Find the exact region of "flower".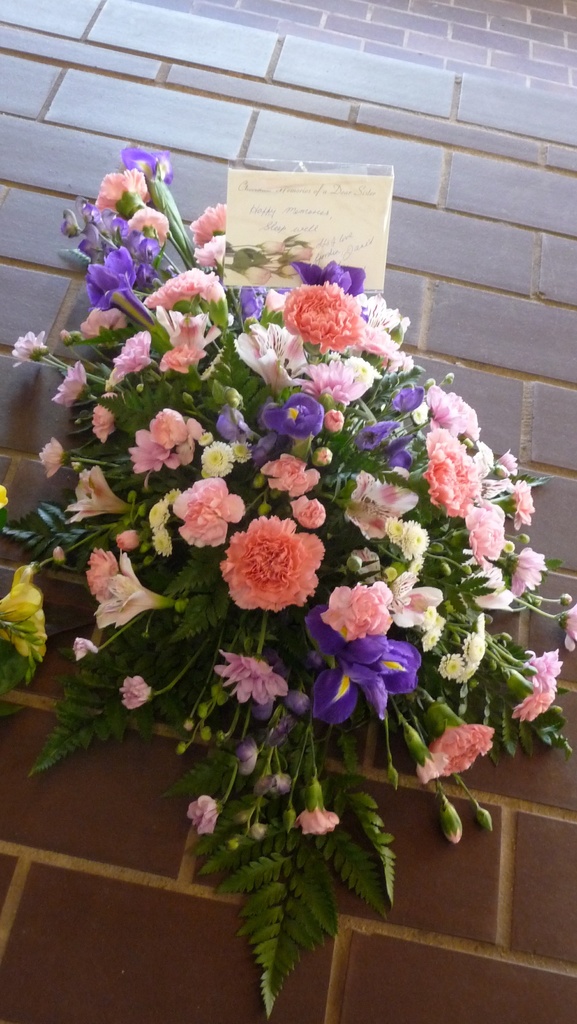
Exact region: left=217, top=504, right=321, bottom=605.
